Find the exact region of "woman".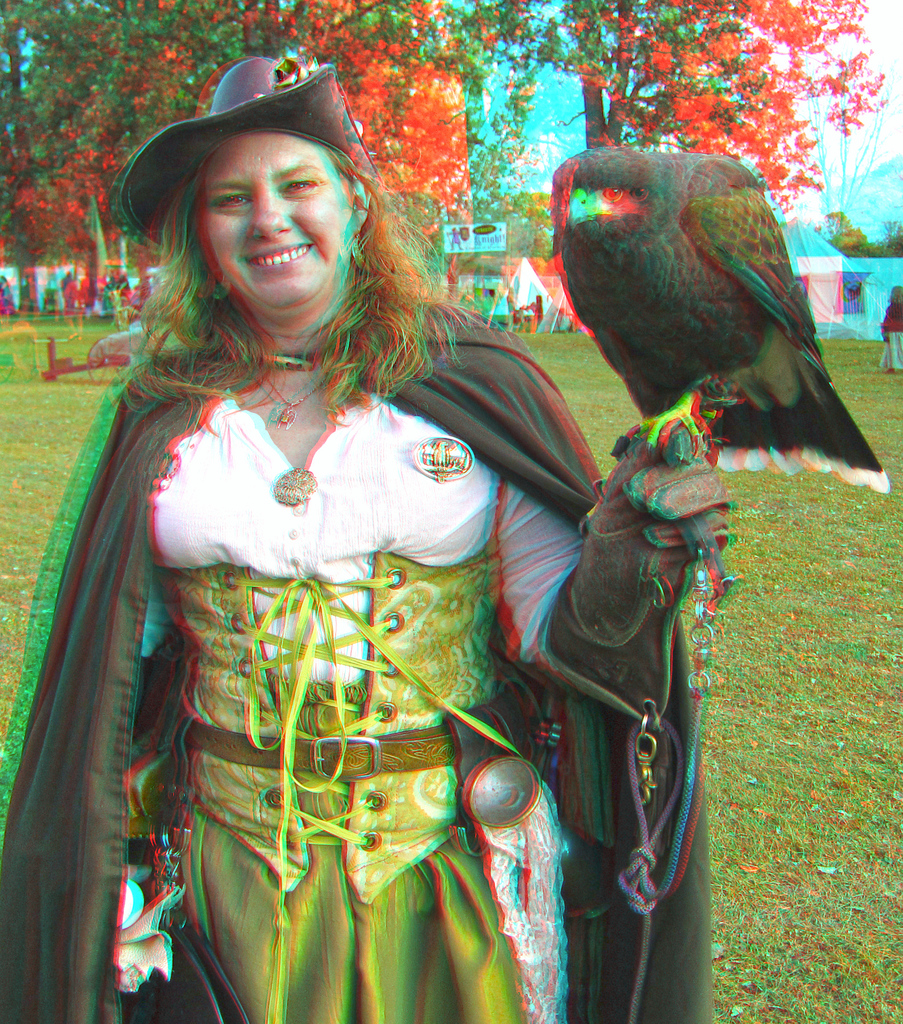
Exact region: left=57, top=271, right=85, bottom=340.
